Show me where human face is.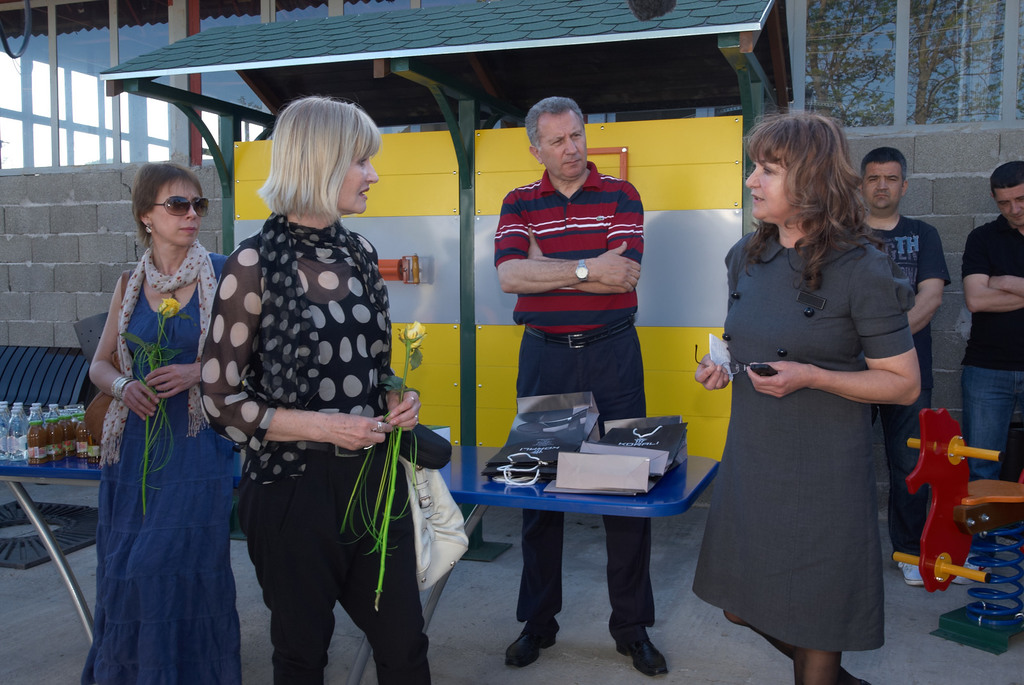
human face is at crop(542, 109, 586, 175).
